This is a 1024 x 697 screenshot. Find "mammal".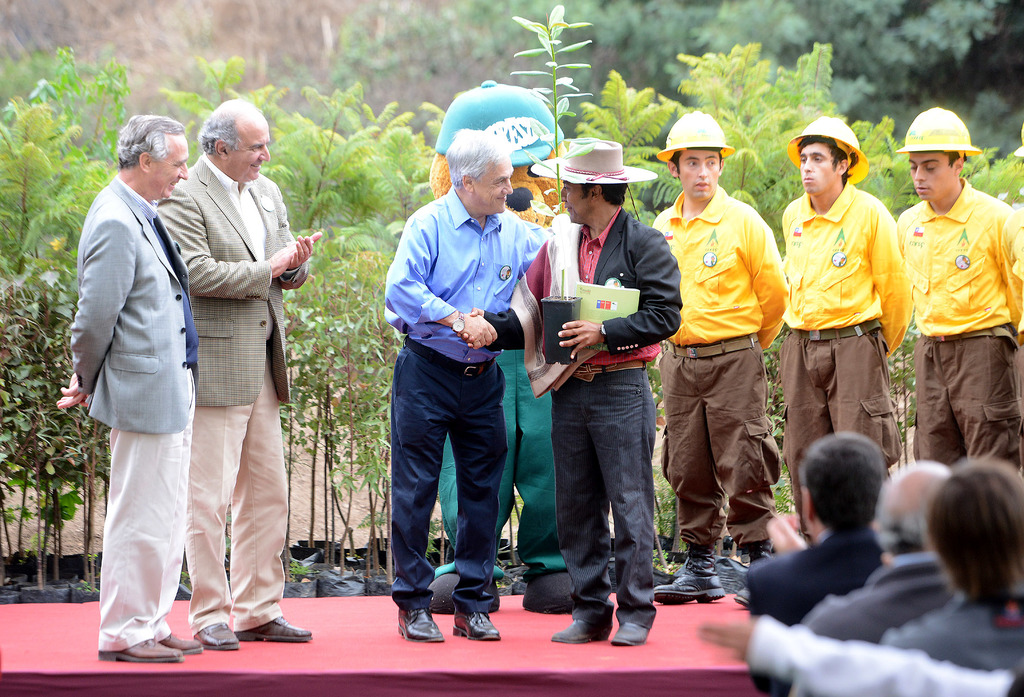
Bounding box: pyautogui.locateOnScreen(460, 133, 682, 648).
